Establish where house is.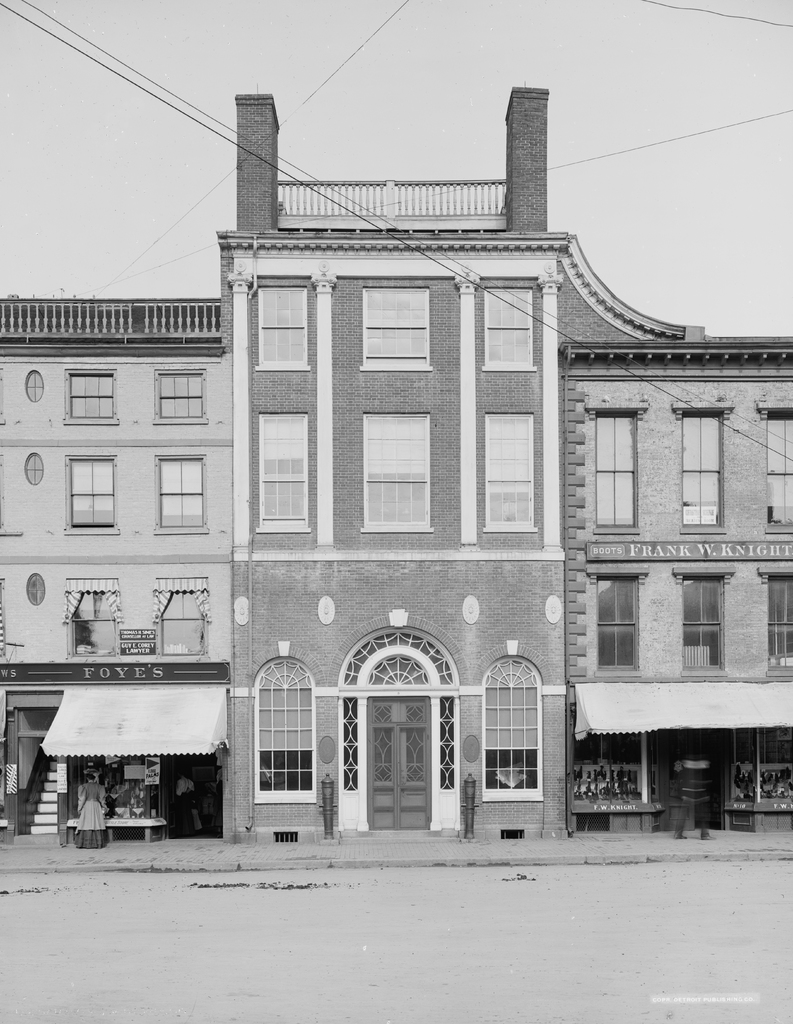
Established at crop(0, 80, 792, 845).
